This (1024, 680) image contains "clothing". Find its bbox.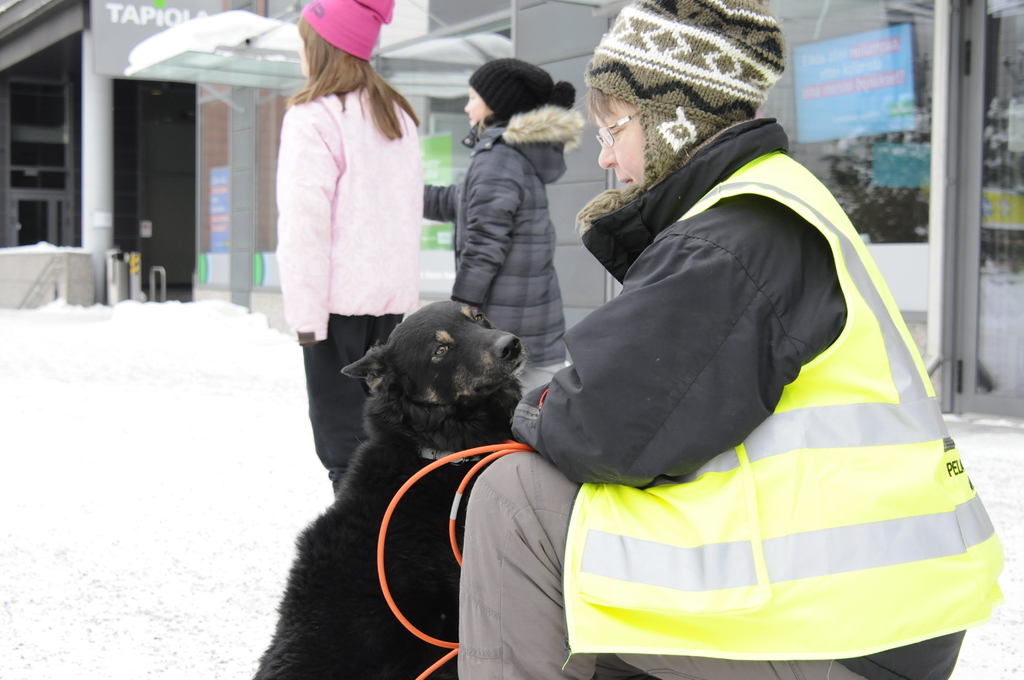
region(279, 77, 420, 501).
